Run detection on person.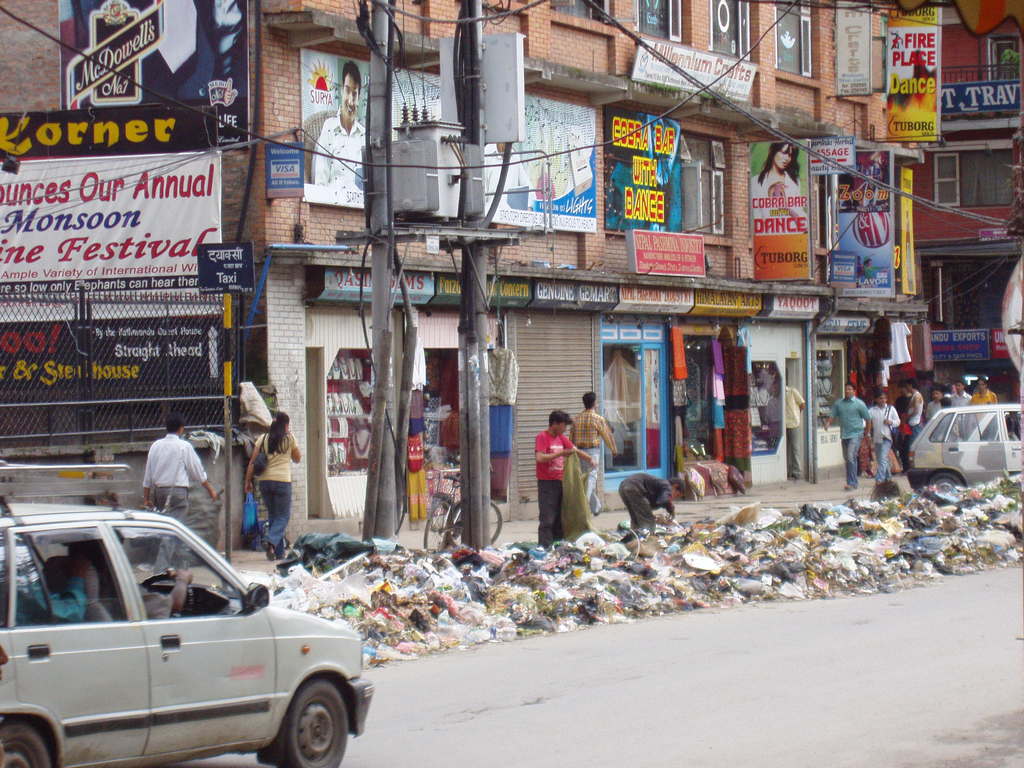
Result: bbox(134, 552, 202, 621).
